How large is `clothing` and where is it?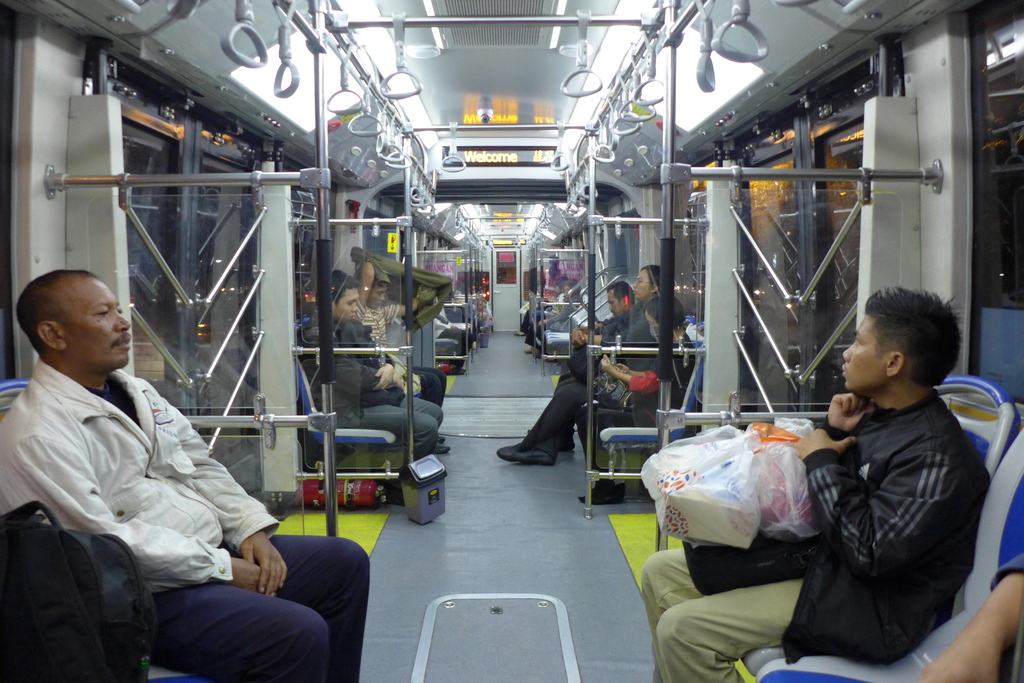
Bounding box: (0, 364, 374, 682).
